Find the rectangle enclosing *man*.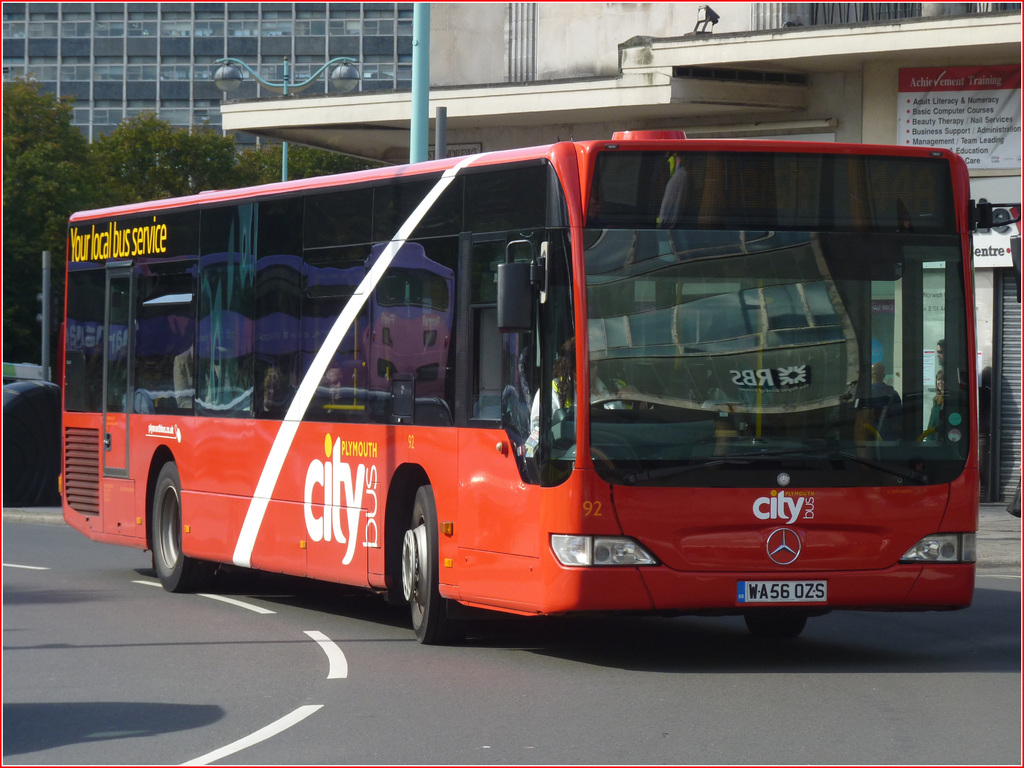
857, 358, 904, 438.
